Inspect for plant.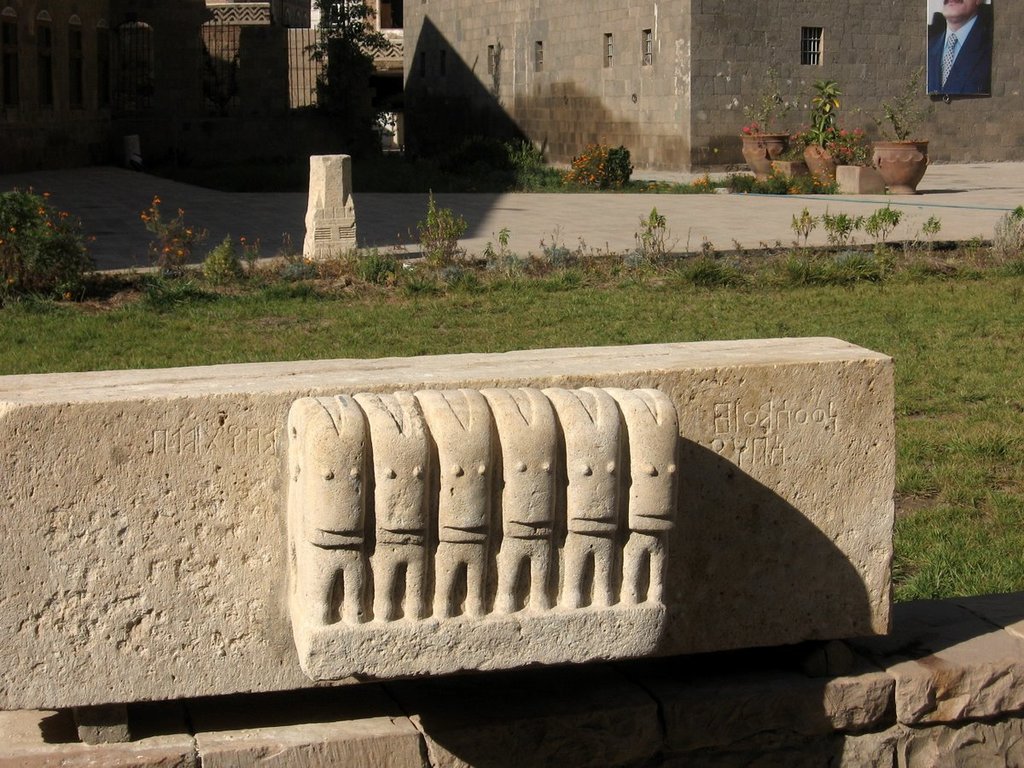
Inspection: 759/170/798/196.
